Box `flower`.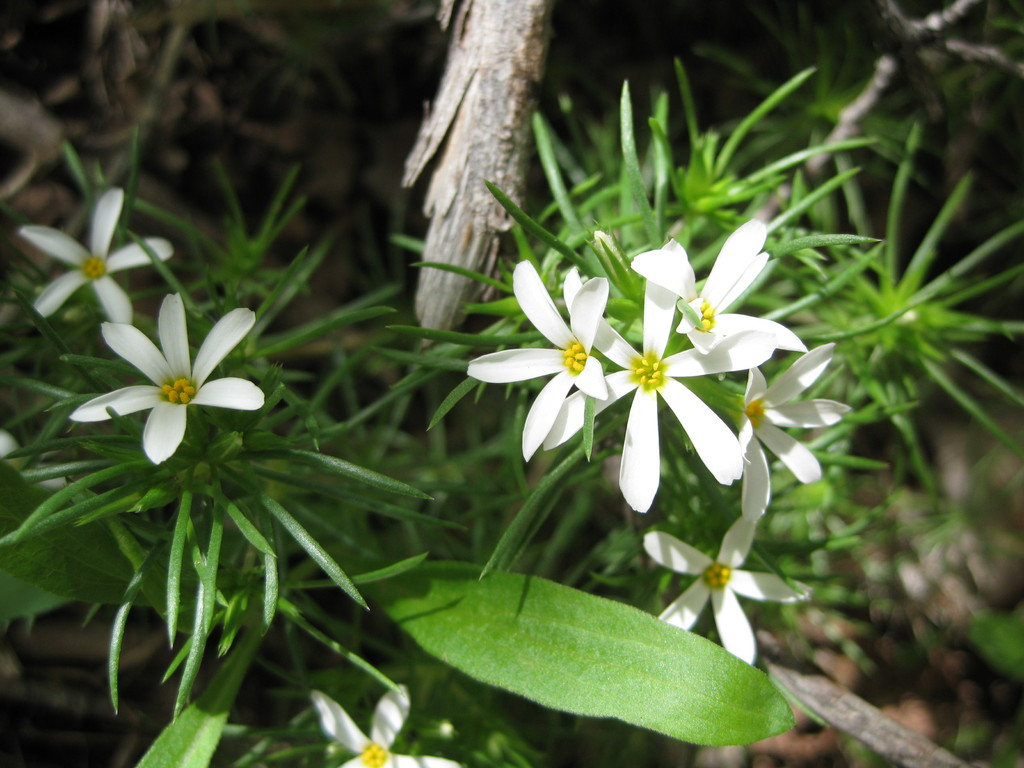
bbox=[467, 262, 608, 461].
